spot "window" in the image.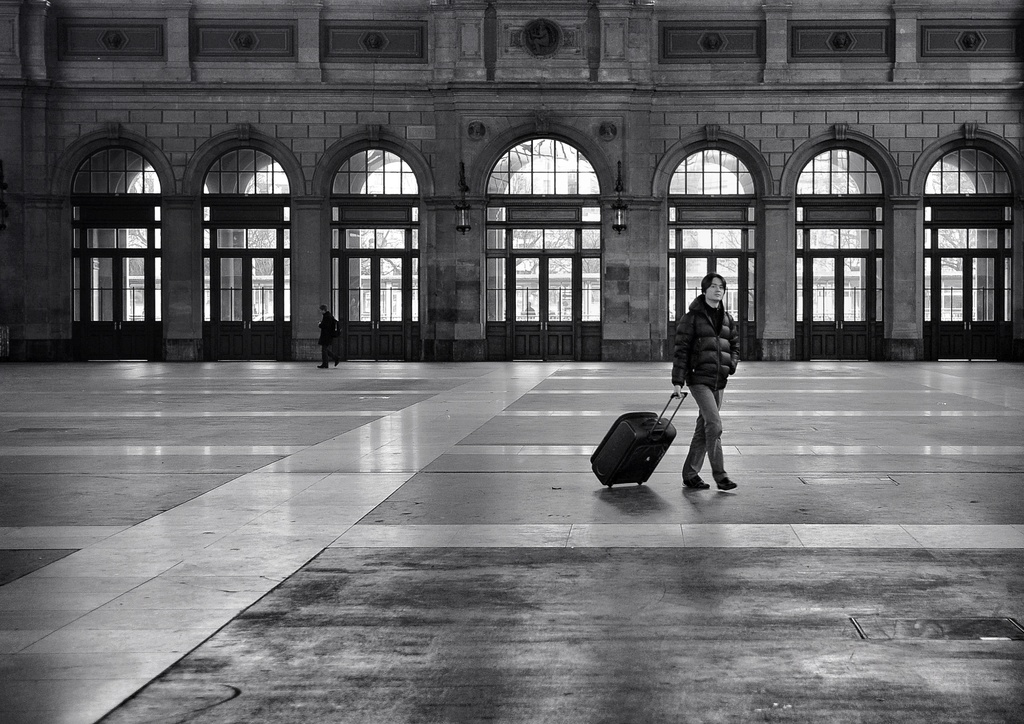
"window" found at 168 101 294 323.
